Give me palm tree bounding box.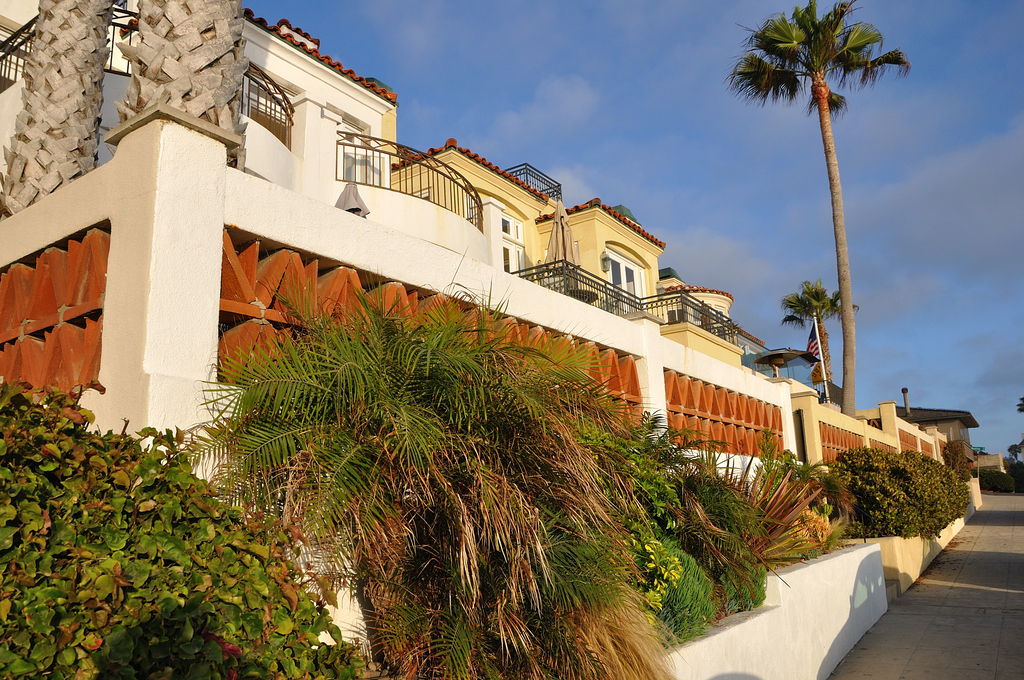
<box>726,0,906,419</box>.
